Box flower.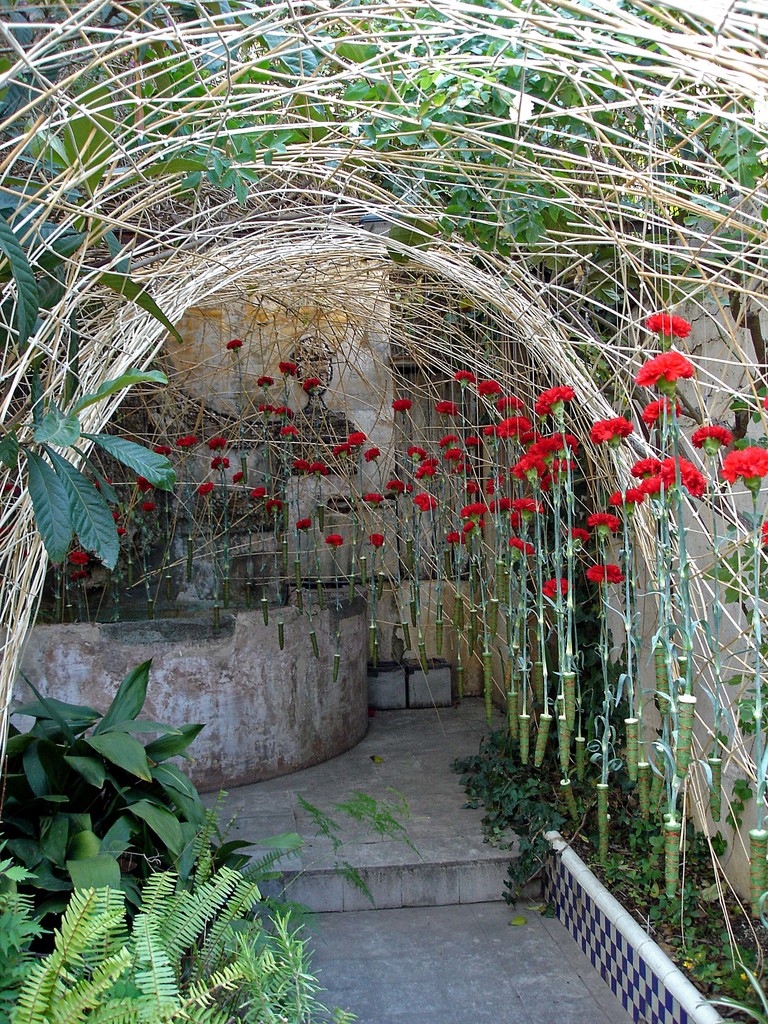
[left=438, top=433, right=460, bottom=447].
